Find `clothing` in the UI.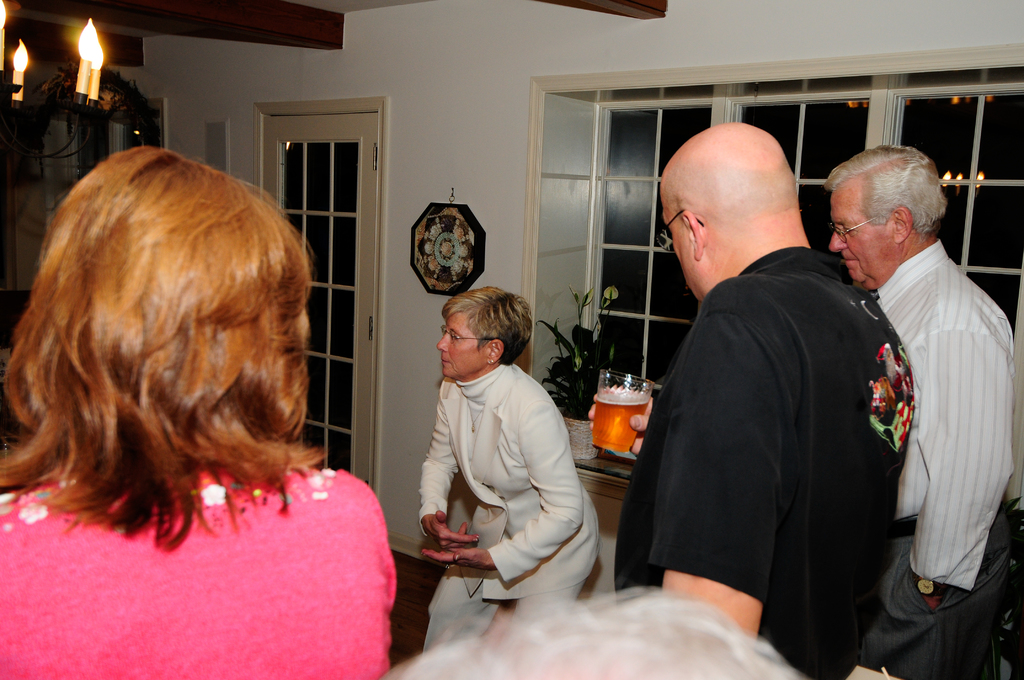
UI element at bbox=[0, 455, 396, 679].
